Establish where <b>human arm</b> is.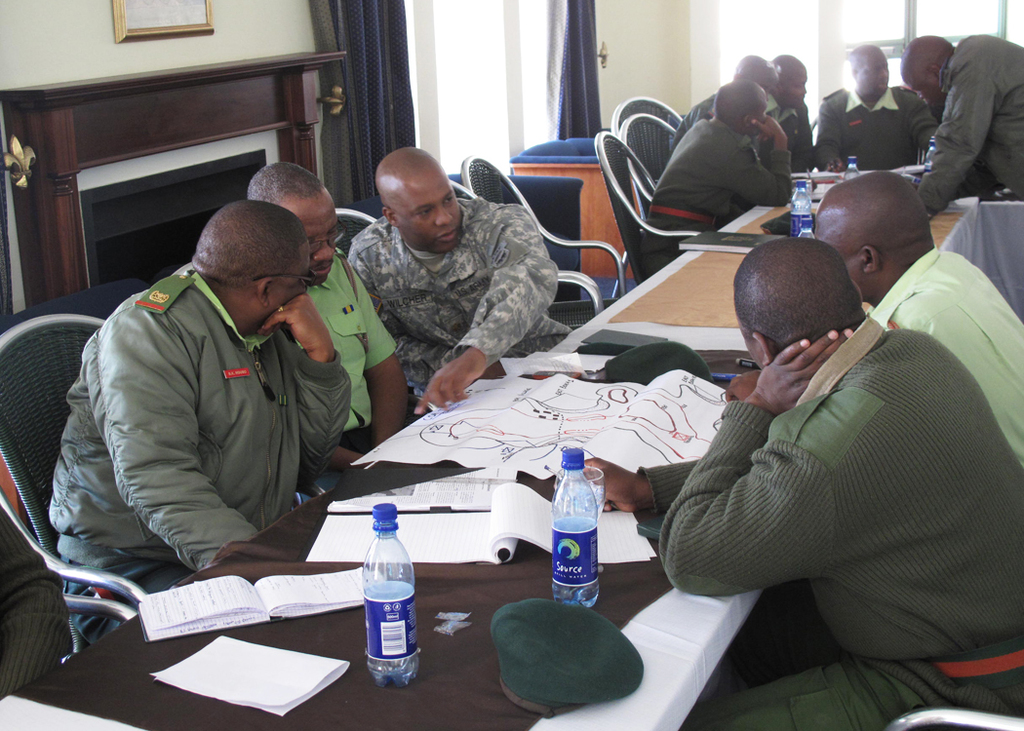
Established at 918 68 993 225.
